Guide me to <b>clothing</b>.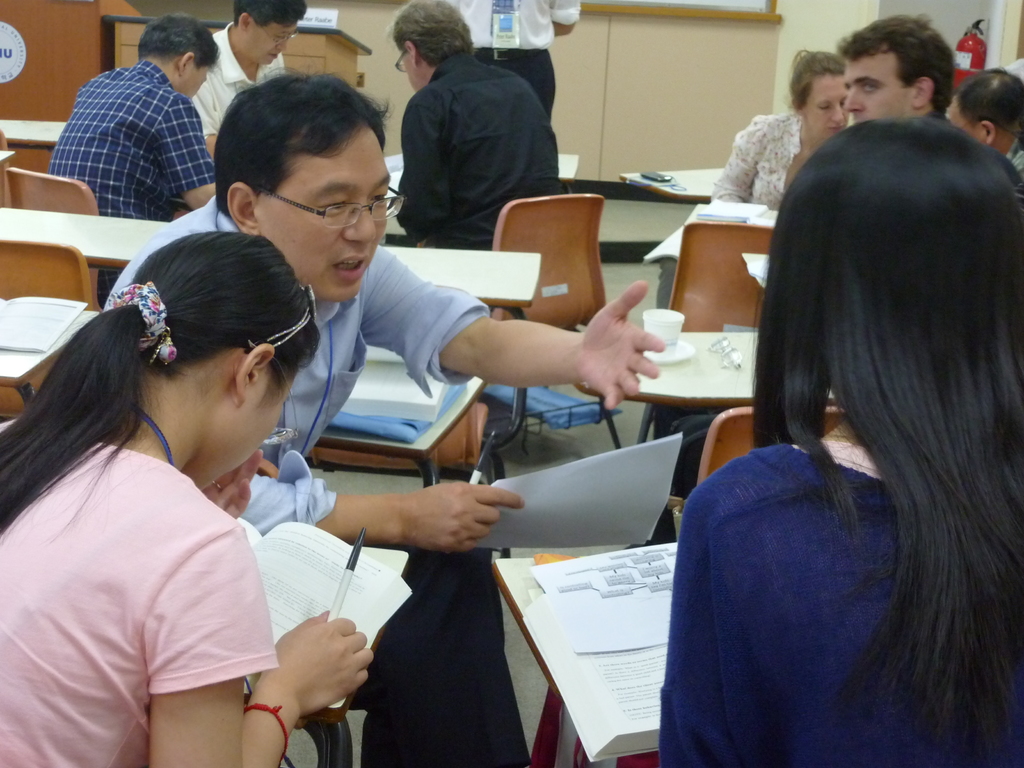
Guidance: box(102, 196, 533, 767).
